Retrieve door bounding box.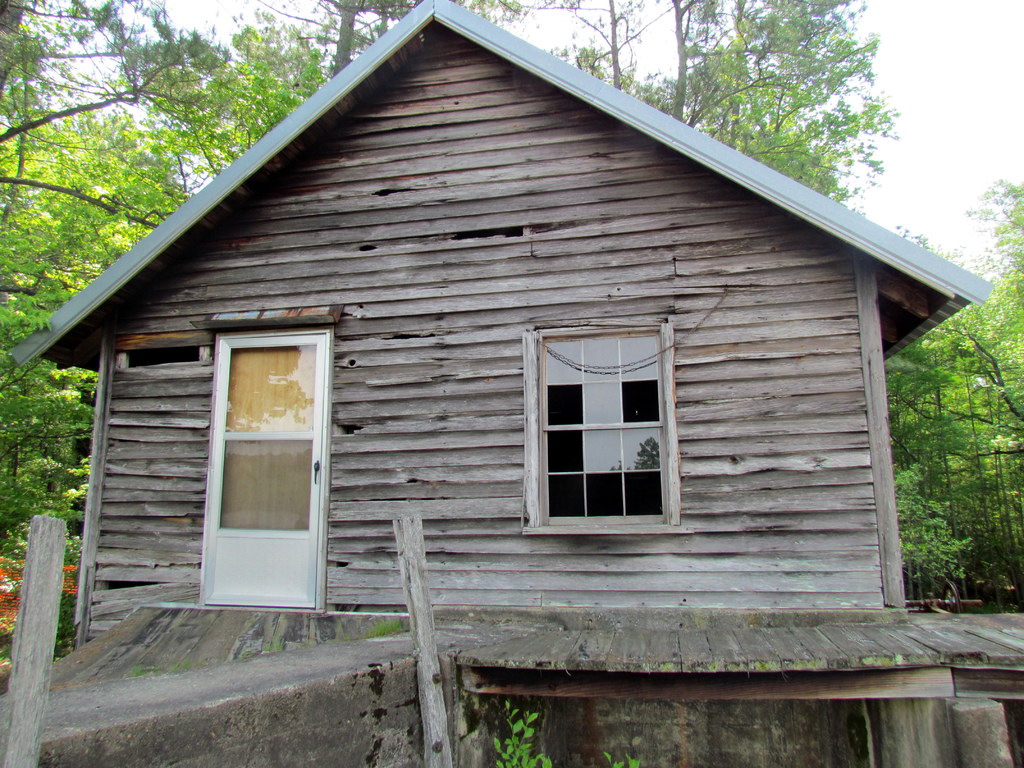
Bounding box: bbox=(175, 338, 337, 646).
